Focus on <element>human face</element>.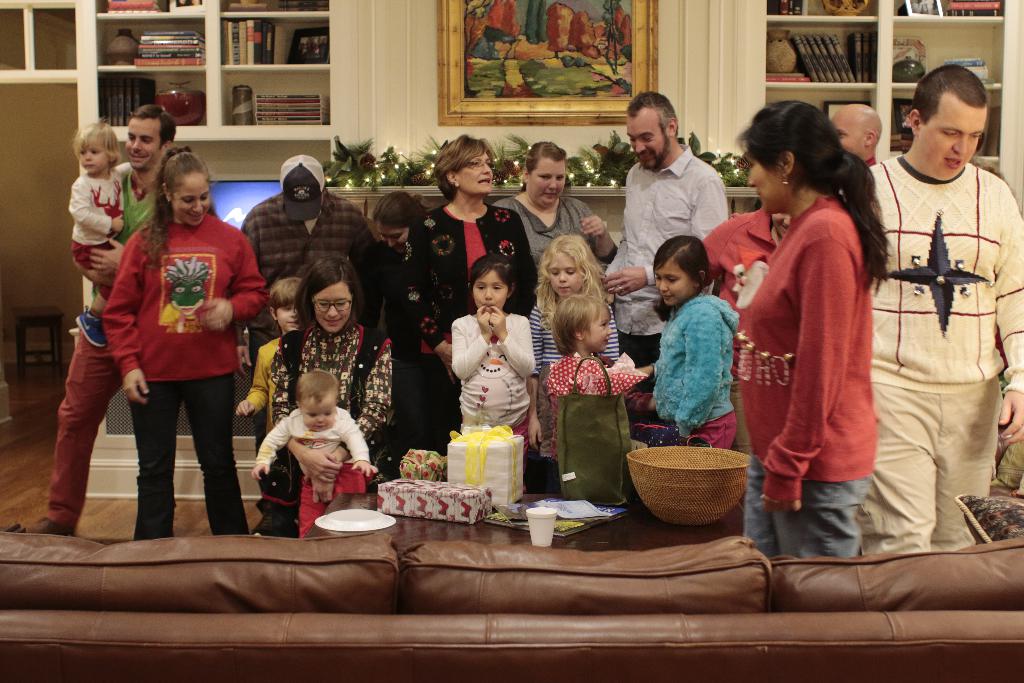
Focused at 310:283:352:327.
